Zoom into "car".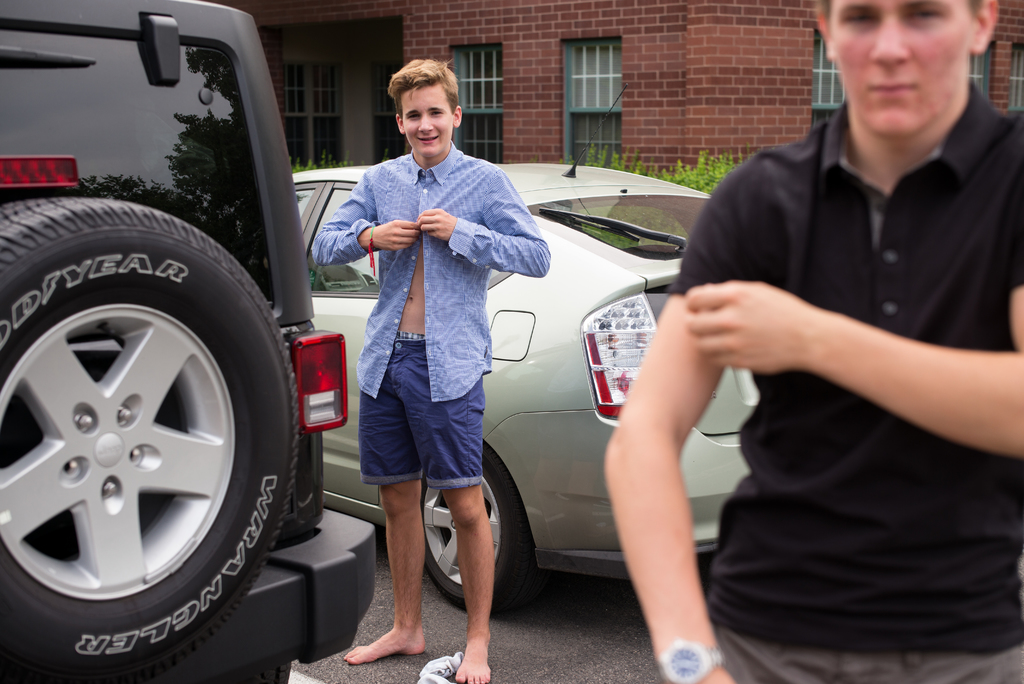
Zoom target: 0:0:378:683.
